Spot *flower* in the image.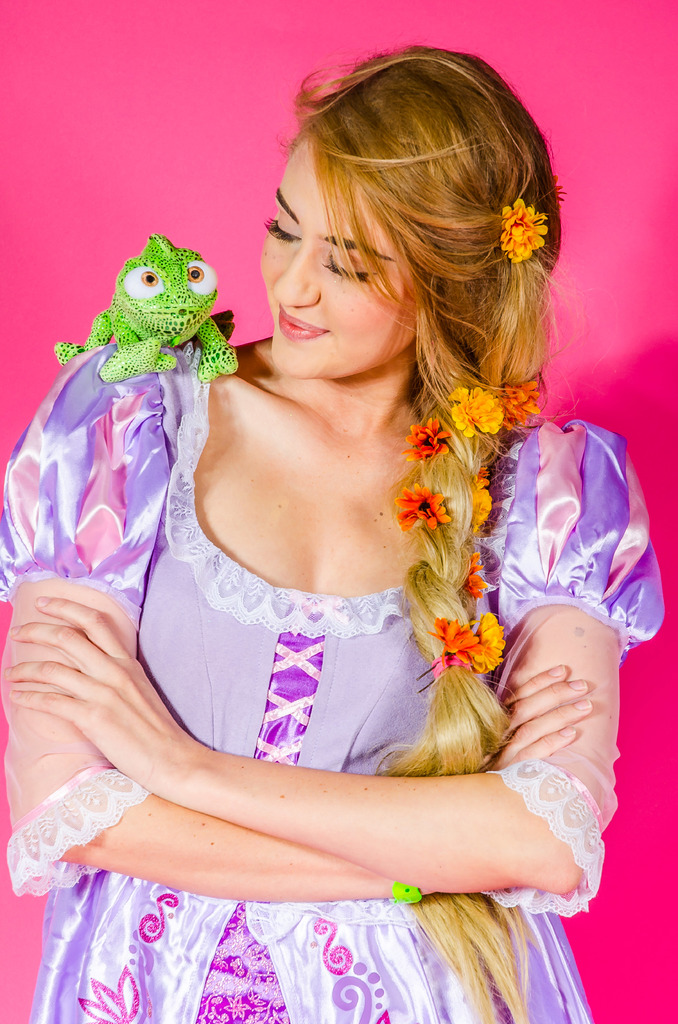
*flower* found at (x1=391, y1=480, x2=452, y2=529).
